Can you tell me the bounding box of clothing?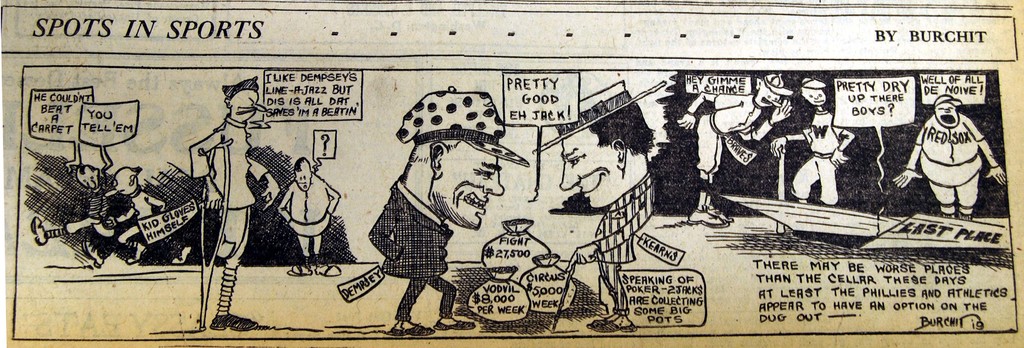
locate(797, 74, 824, 89).
